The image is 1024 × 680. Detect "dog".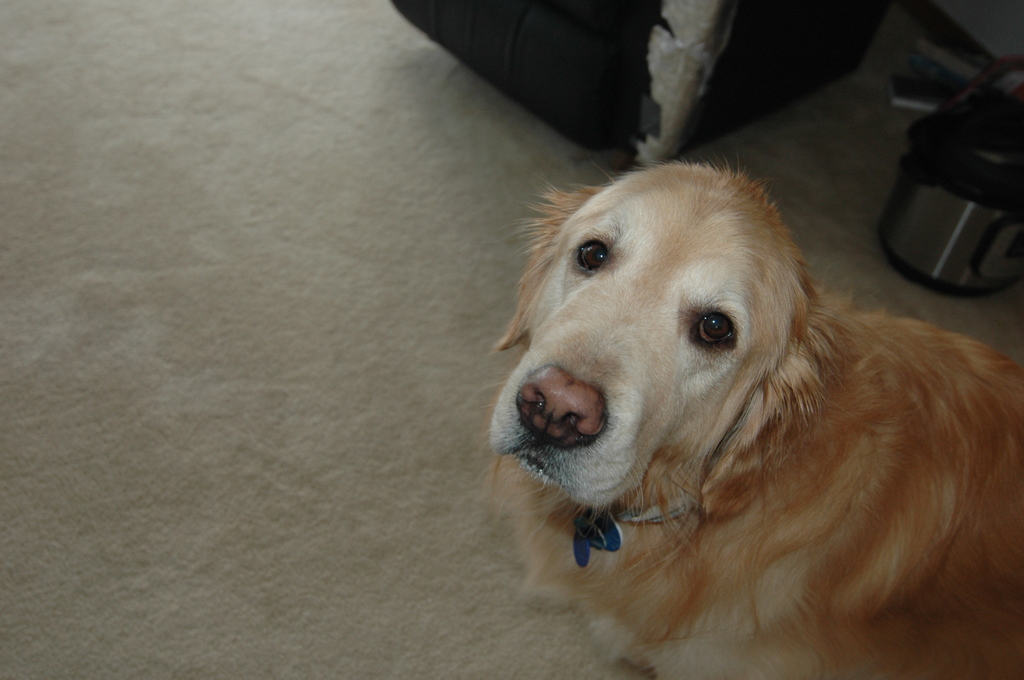
Detection: {"x1": 471, "y1": 152, "x2": 1023, "y2": 679}.
